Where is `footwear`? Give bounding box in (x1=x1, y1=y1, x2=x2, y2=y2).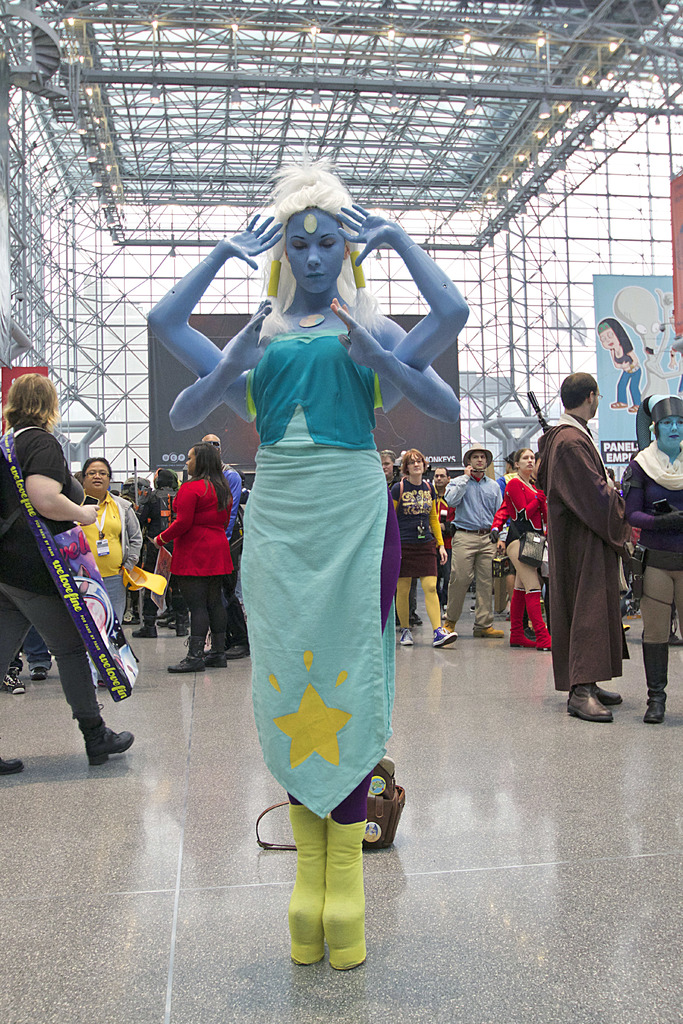
(x1=532, y1=581, x2=554, y2=653).
